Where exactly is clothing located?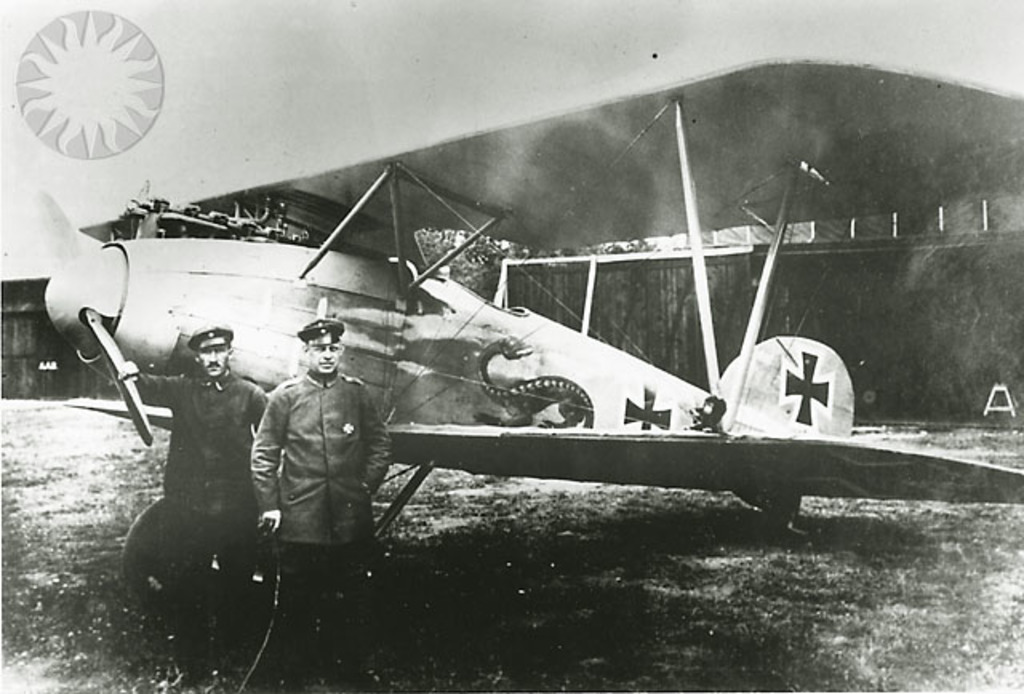
Its bounding box is (246, 368, 392, 686).
